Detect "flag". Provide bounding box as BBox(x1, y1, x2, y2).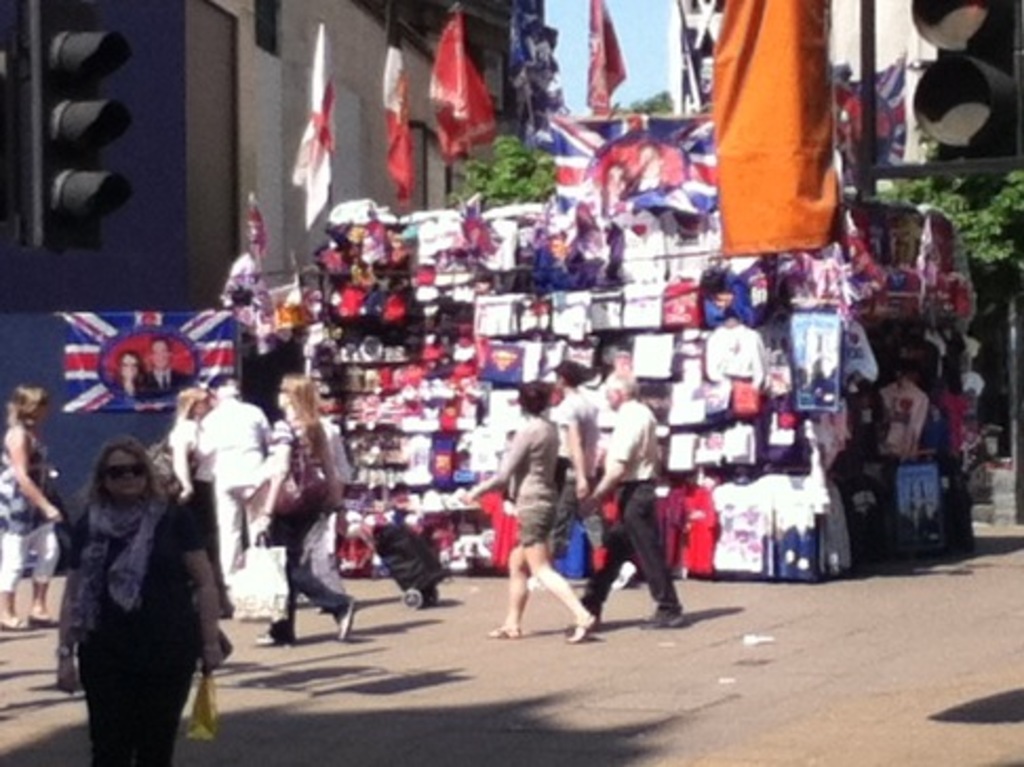
BBox(375, 4, 415, 215).
